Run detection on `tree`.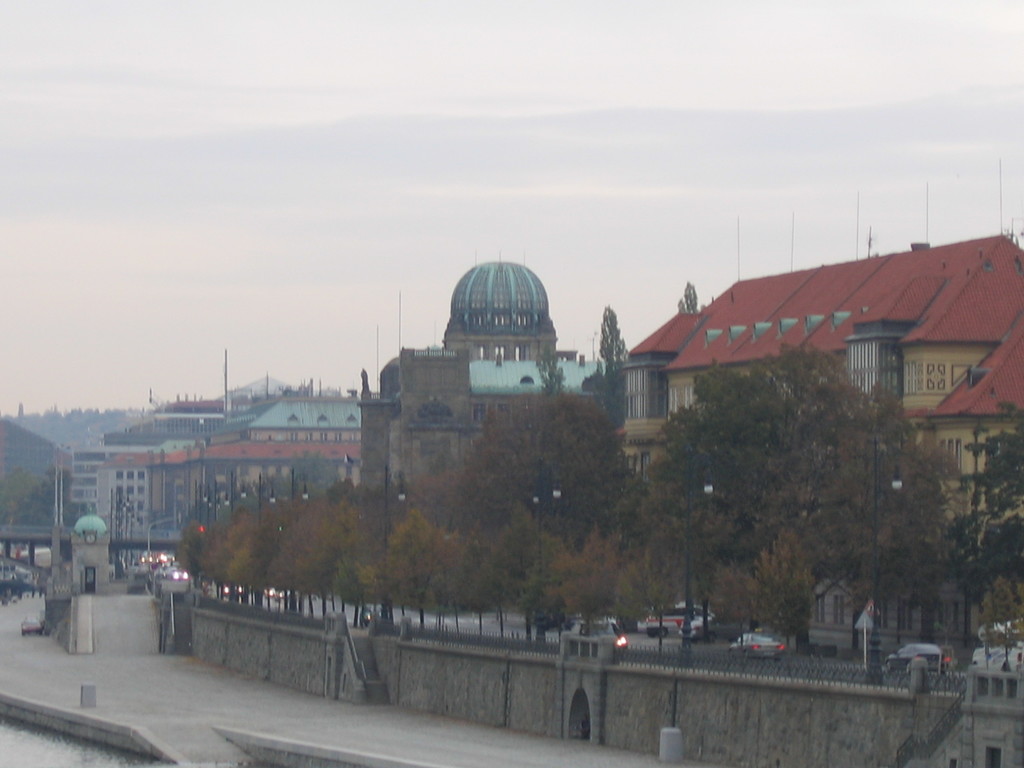
Result: pyautogui.locateOnScreen(218, 495, 310, 611).
